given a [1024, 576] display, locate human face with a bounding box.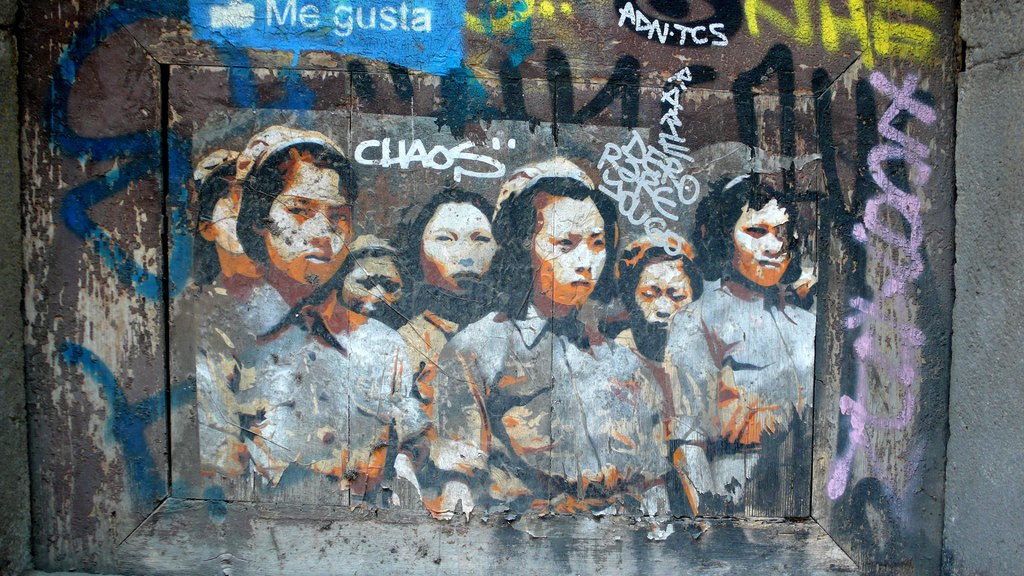
Located: 735, 208, 800, 292.
